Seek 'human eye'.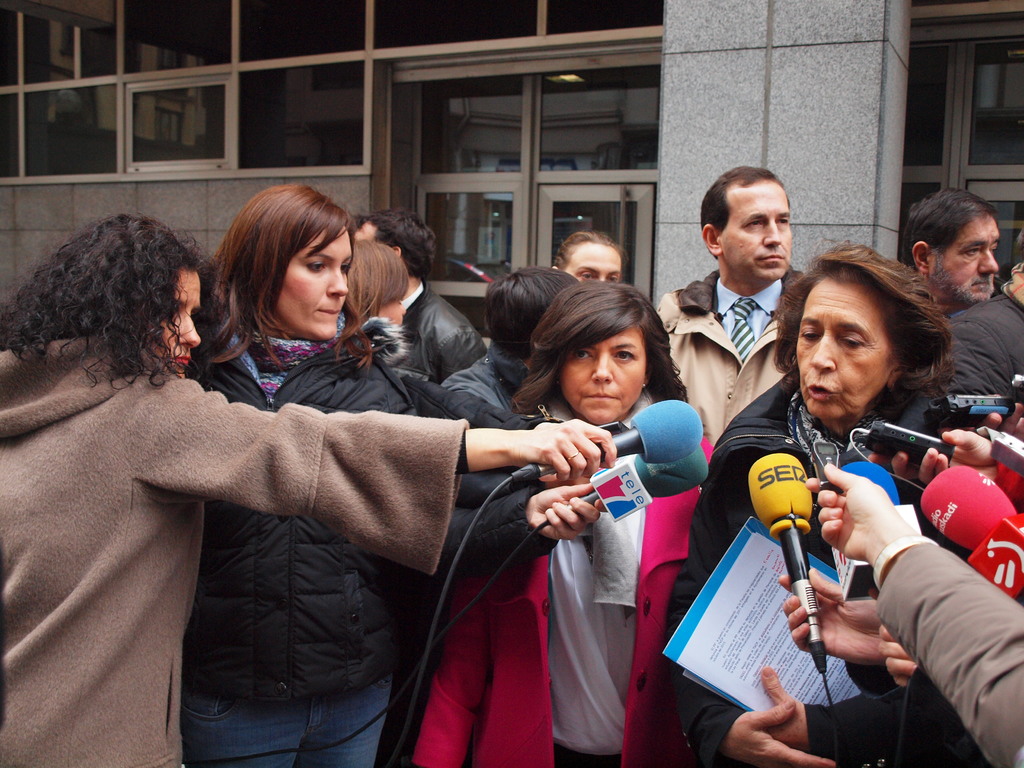
bbox(988, 240, 999, 256).
